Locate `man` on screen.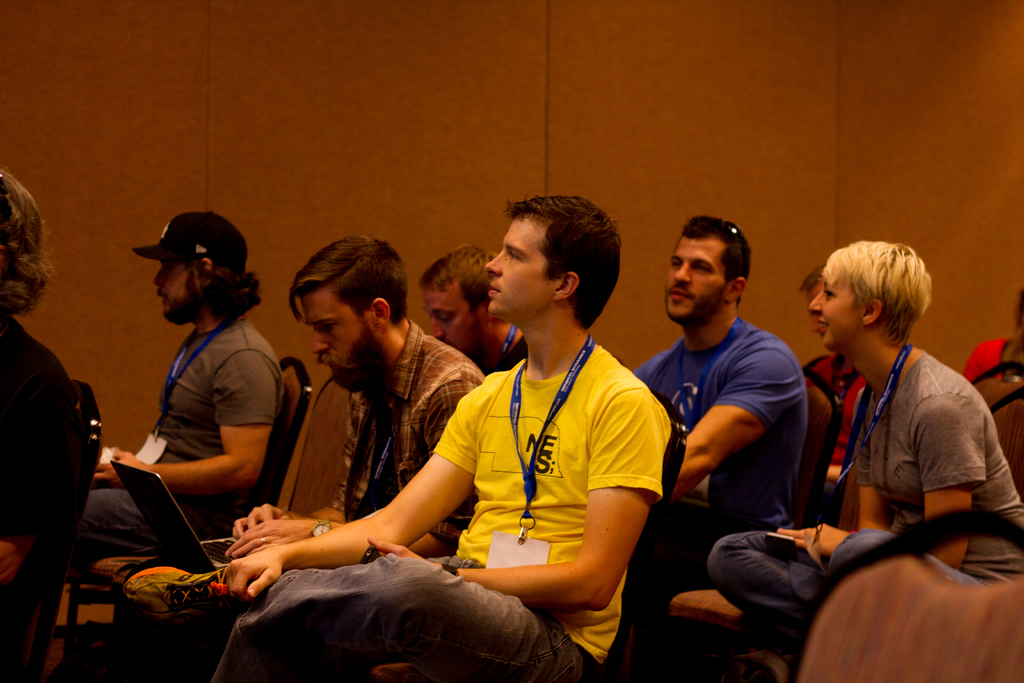
On screen at (421,240,527,386).
